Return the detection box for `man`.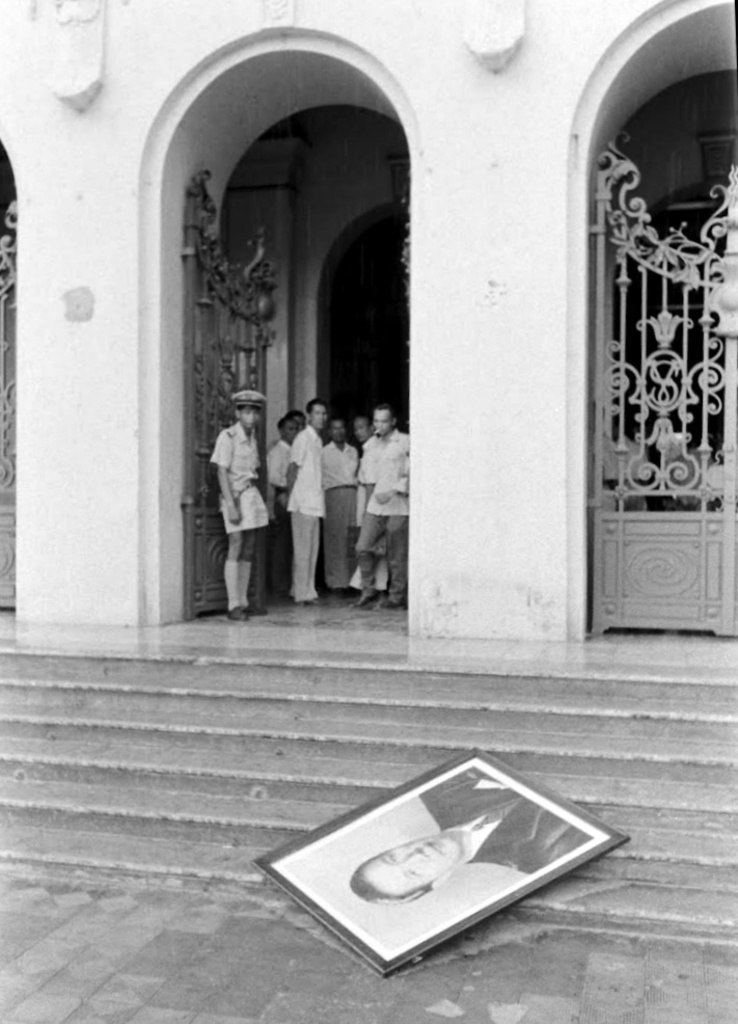
357,395,405,604.
